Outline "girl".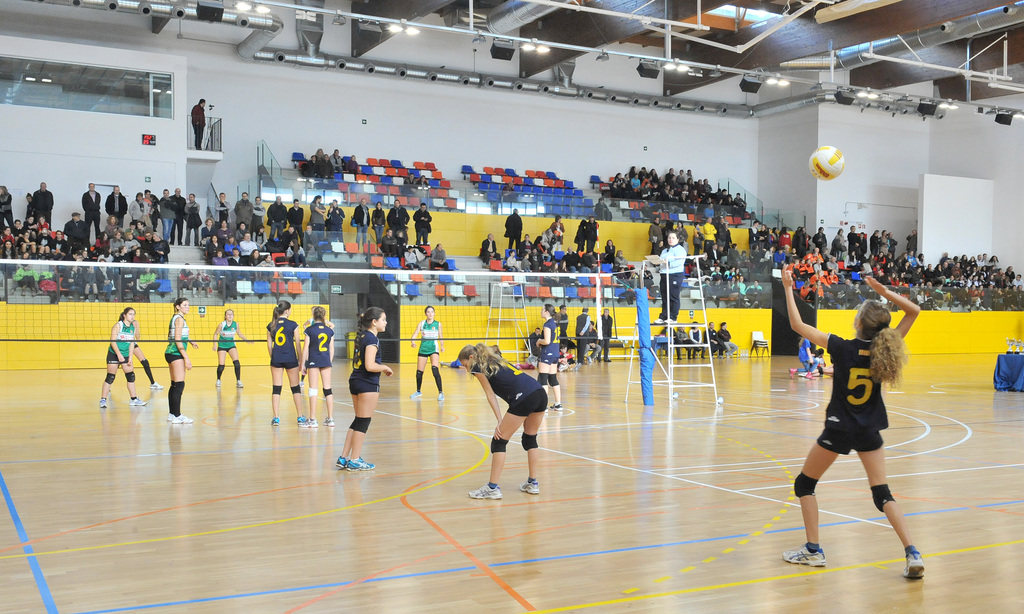
Outline: {"left": 332, "top": 304, "right": 394, "bottom": 473}.
